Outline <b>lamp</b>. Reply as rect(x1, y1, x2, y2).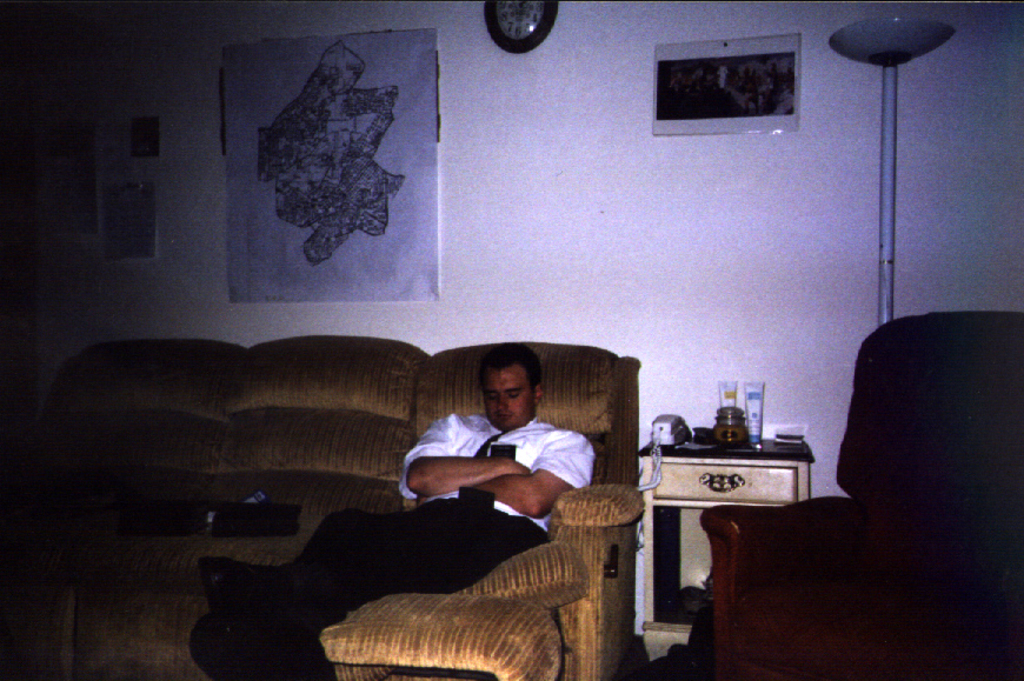
rect(827, 18, 958, 329).
